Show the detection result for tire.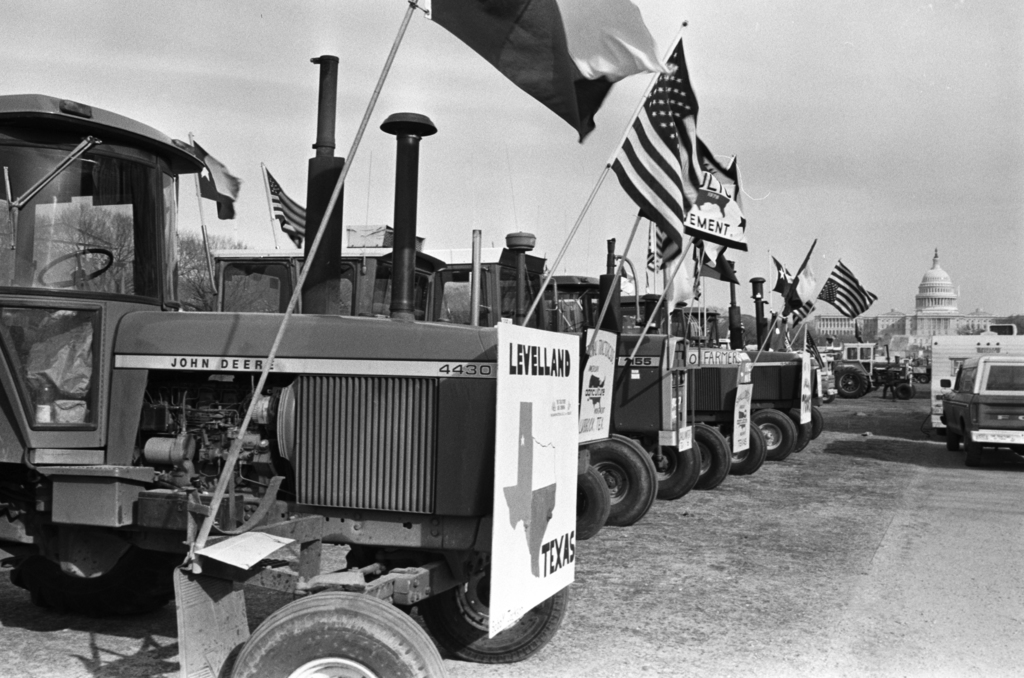
box(920, 374, 931, 384).
